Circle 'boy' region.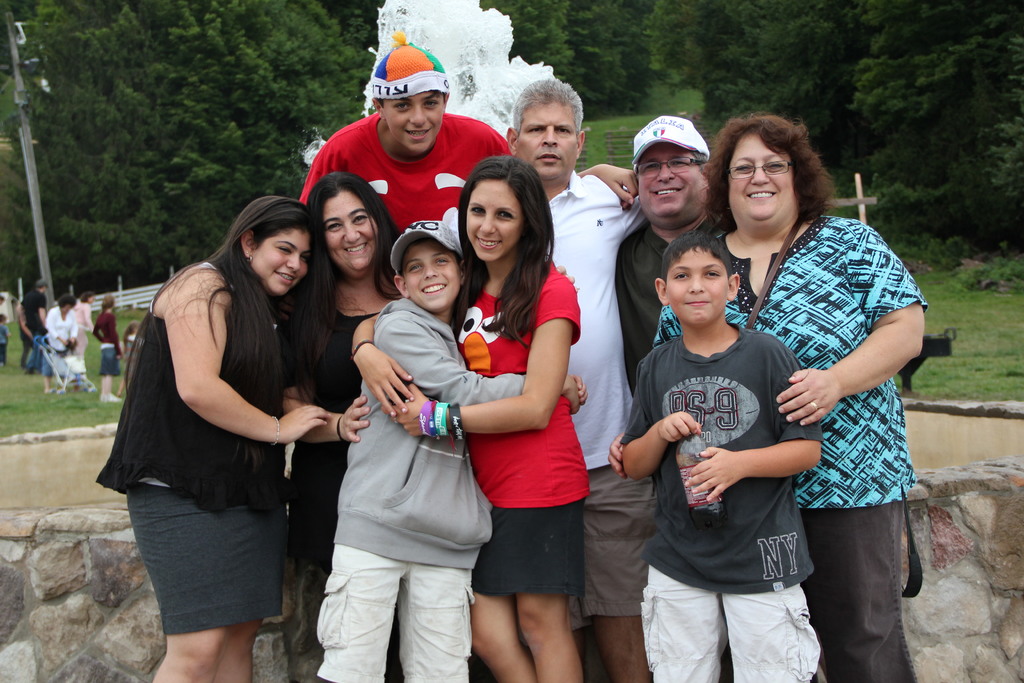
Region: [left=0, top=306, right=9, bottom=363].
